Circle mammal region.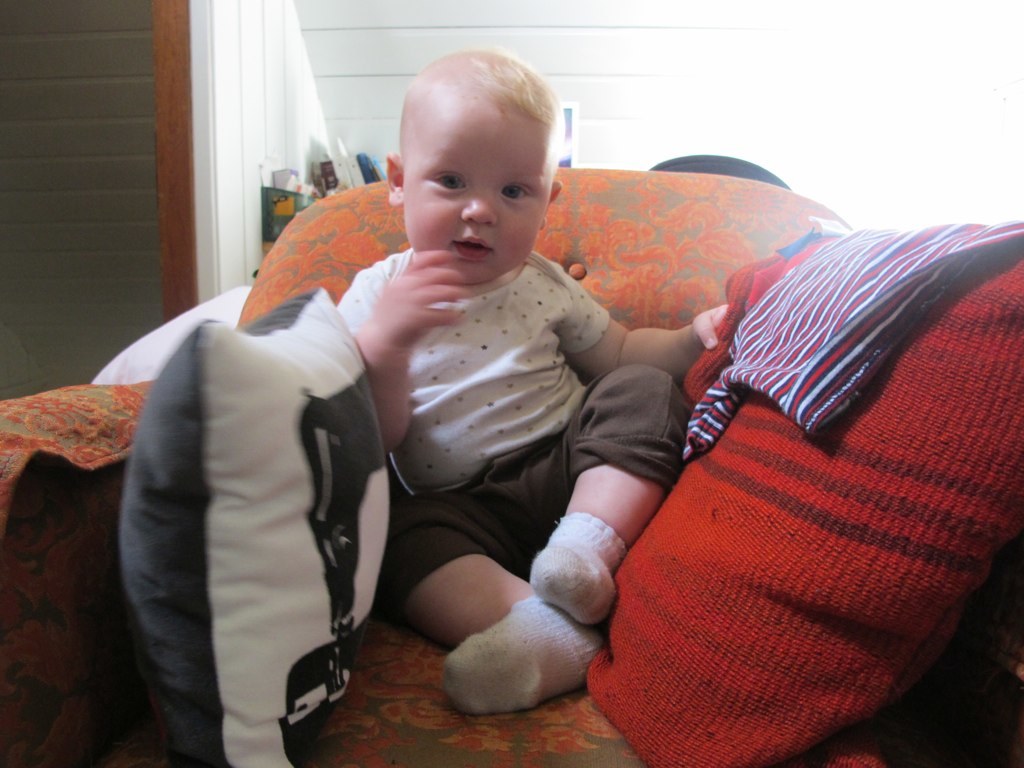
Region: 342 44 725 715.
